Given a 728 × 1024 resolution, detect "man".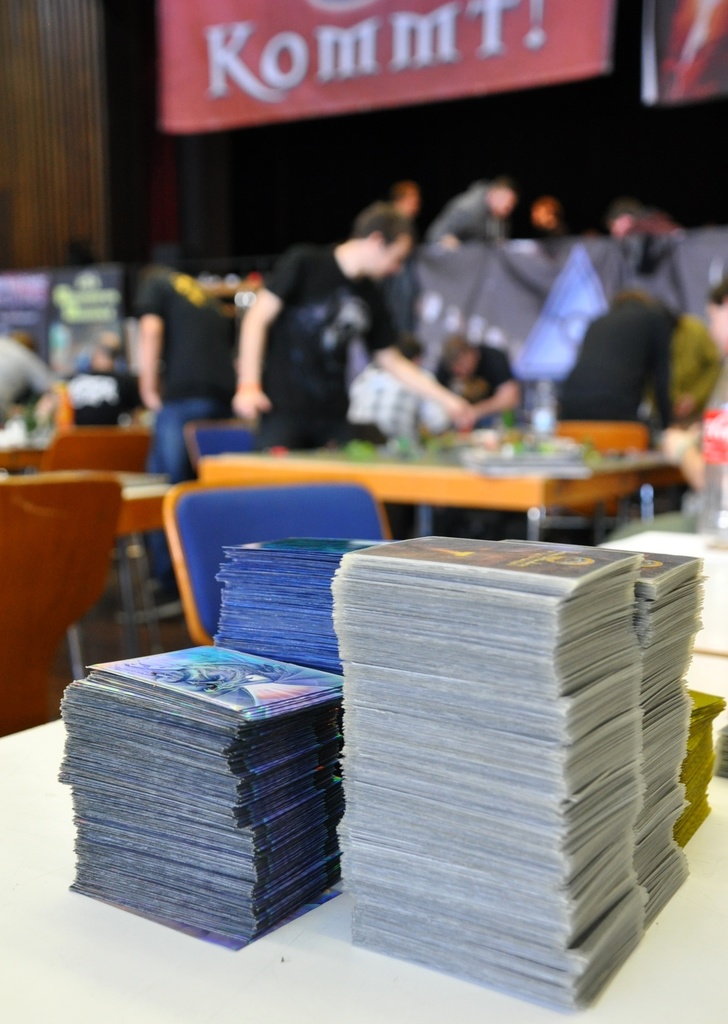
left=433, top=330, right=529, bottom=428.
